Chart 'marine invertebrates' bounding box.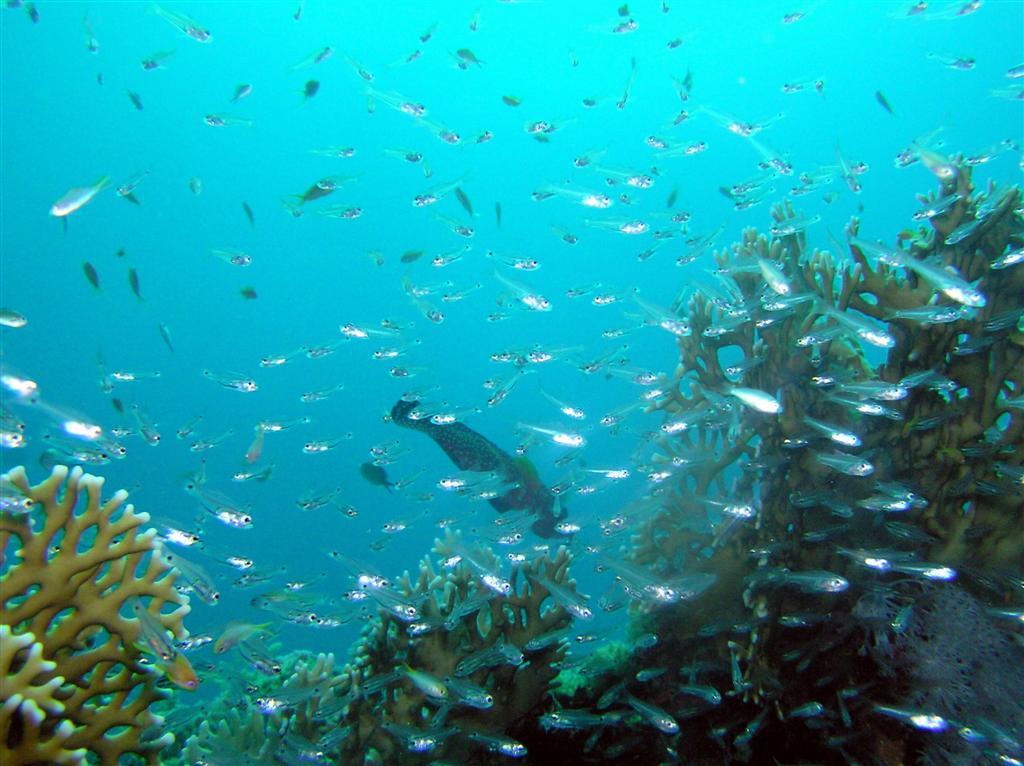
Charted: detection(609, 217, 650, 235).
